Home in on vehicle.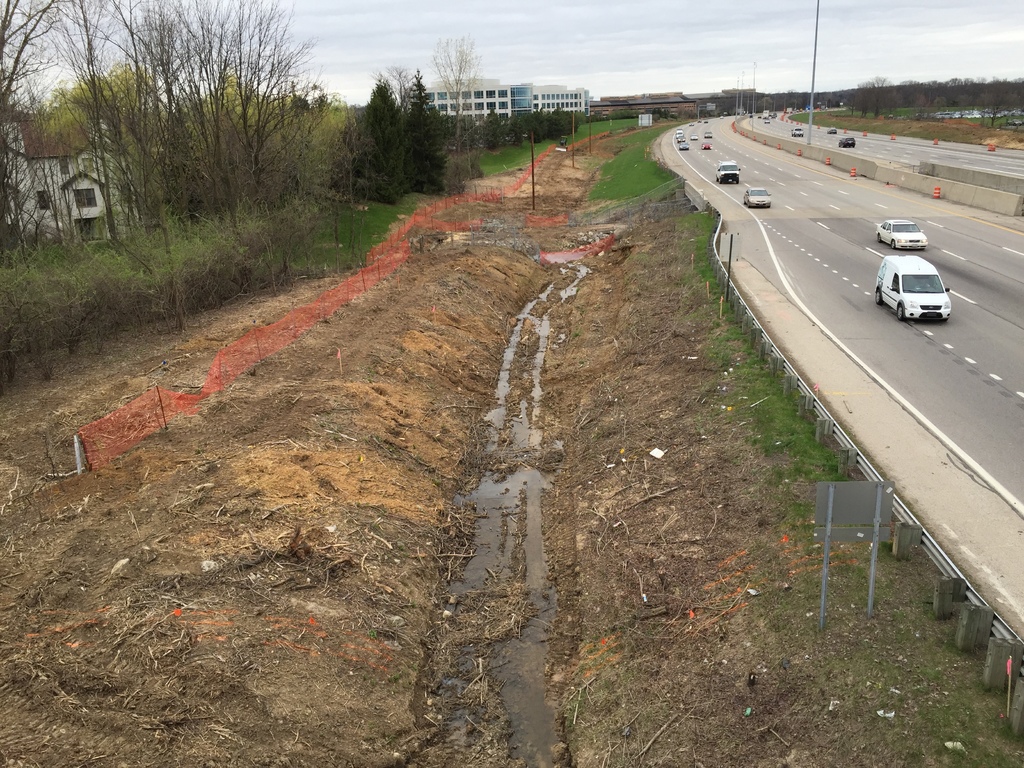
Homed in at 828 125 840 132.
